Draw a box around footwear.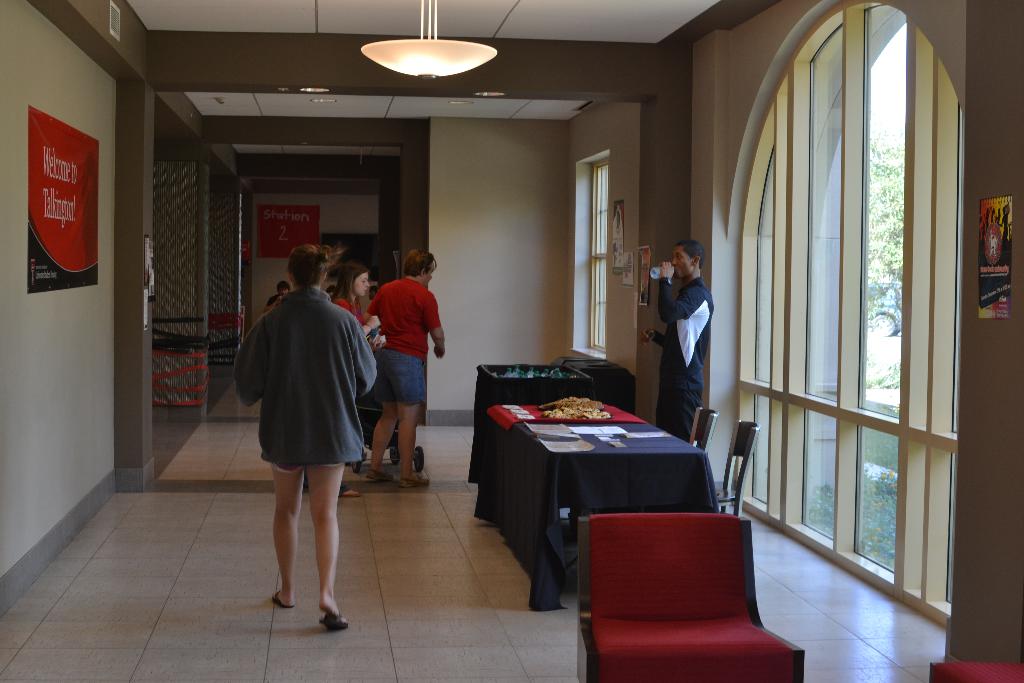
[273,574,343,631].
